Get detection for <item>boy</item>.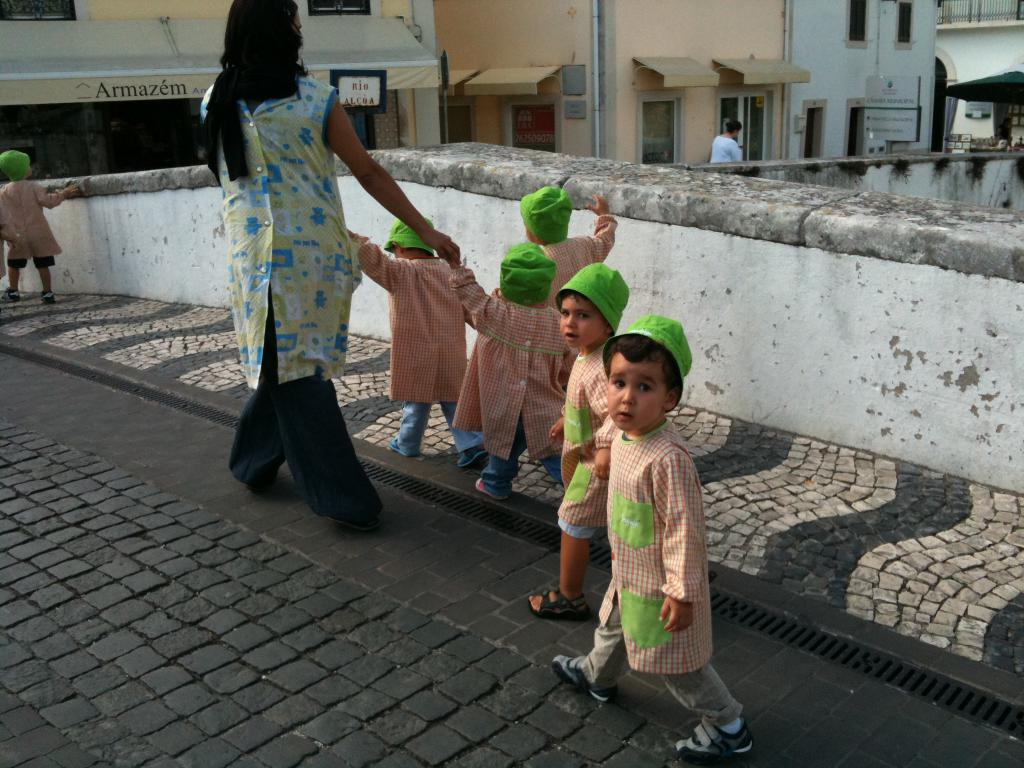
Detection: 516, 181, 616, 311.
